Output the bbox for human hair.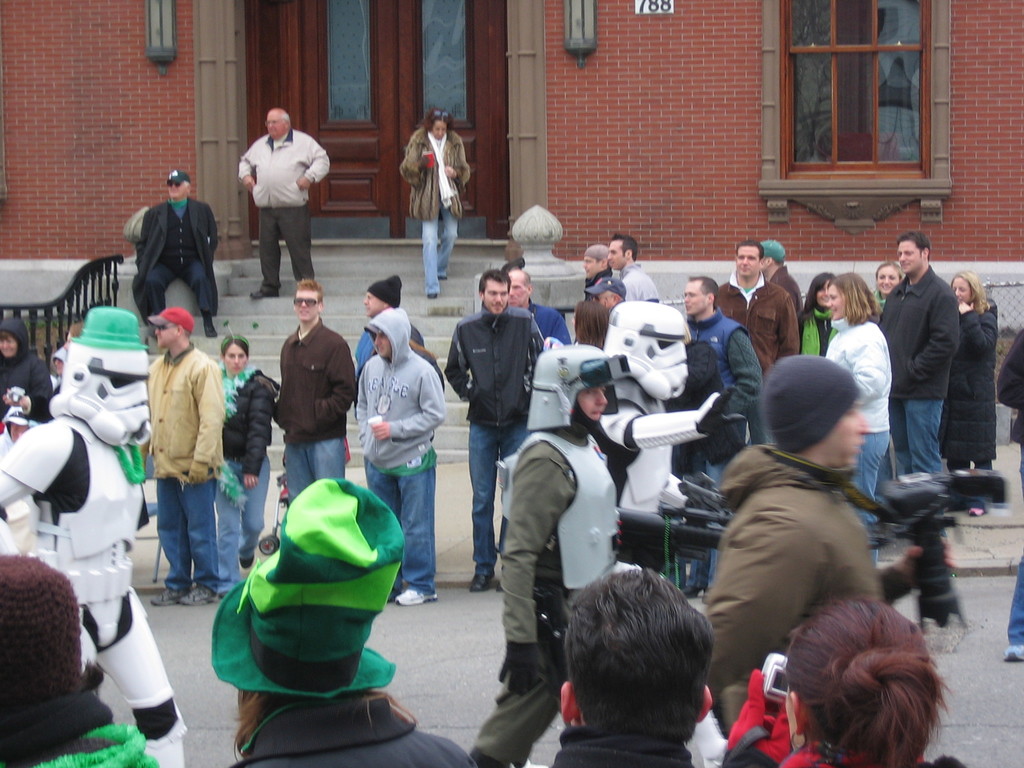
<region>480, 268, 515, 301</region>.
